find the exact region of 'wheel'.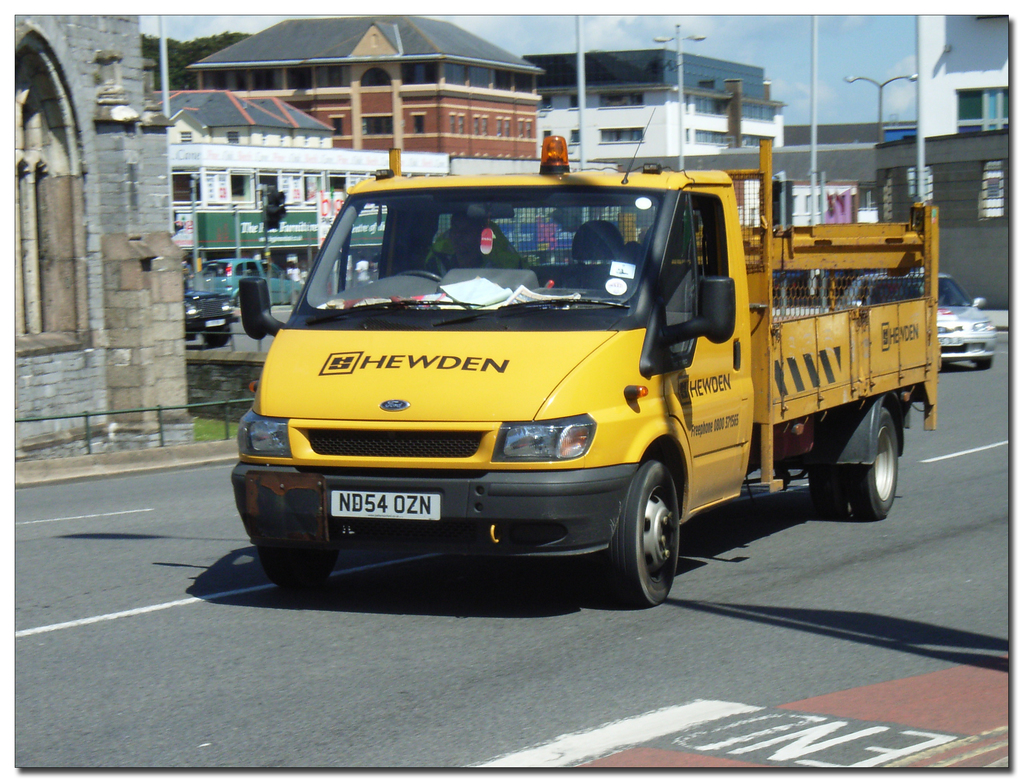
Exact region: bbox(606, 460, 678, 607).
